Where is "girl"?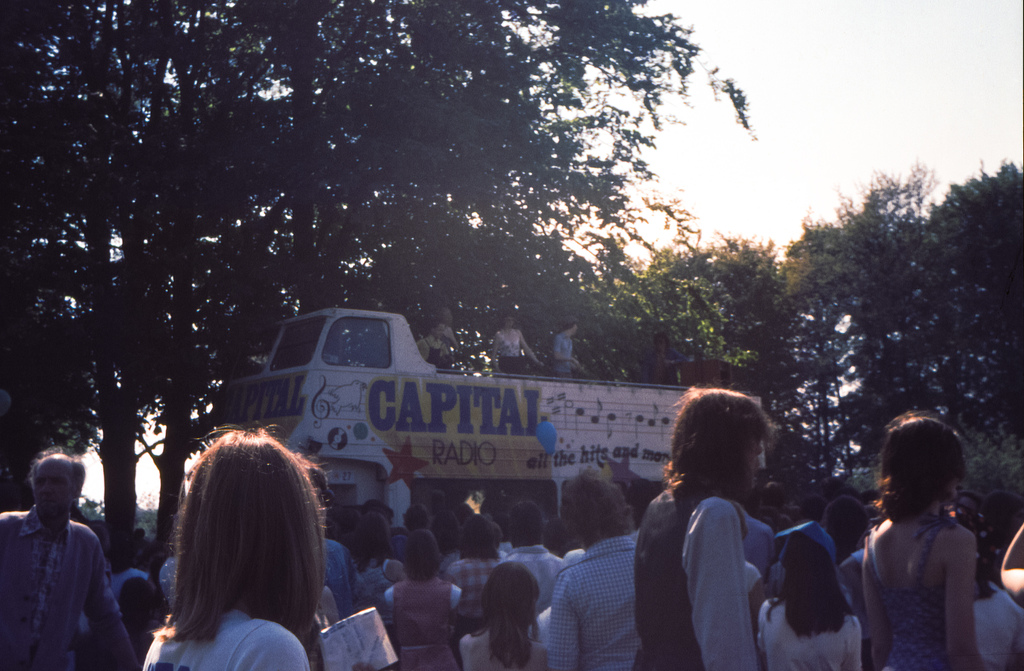
pyautogui.locateOnScreen(863, 421, 995, 670).
